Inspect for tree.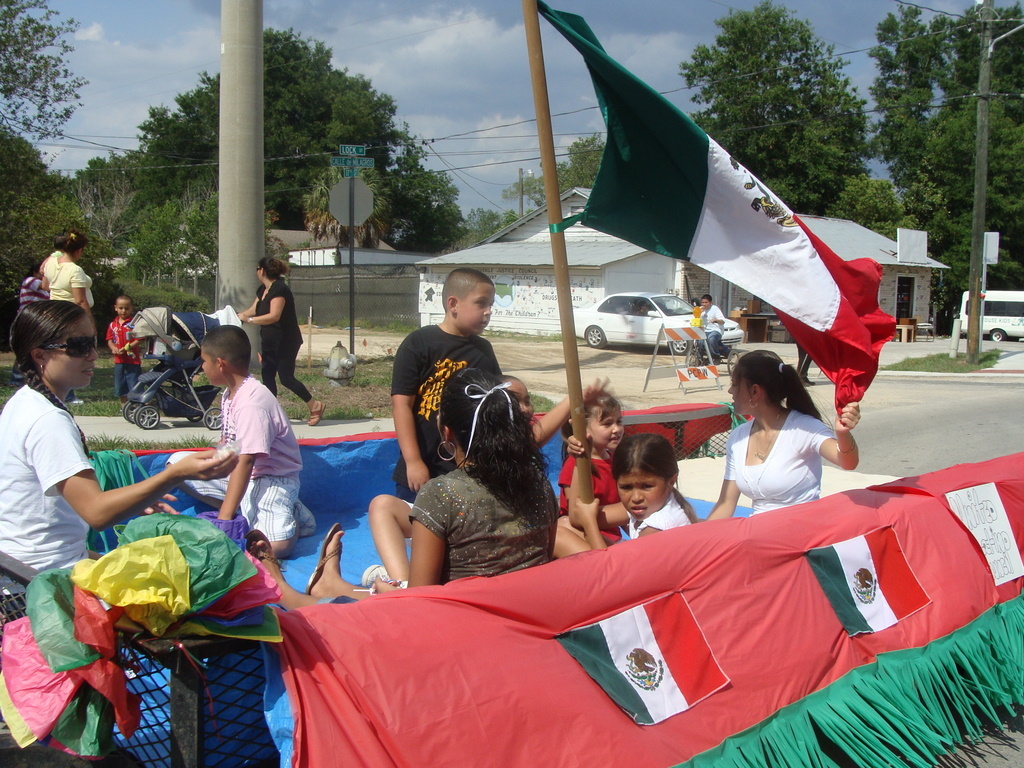
Inspection: <bbox>878, 0, 1023, 326</bbox>.
